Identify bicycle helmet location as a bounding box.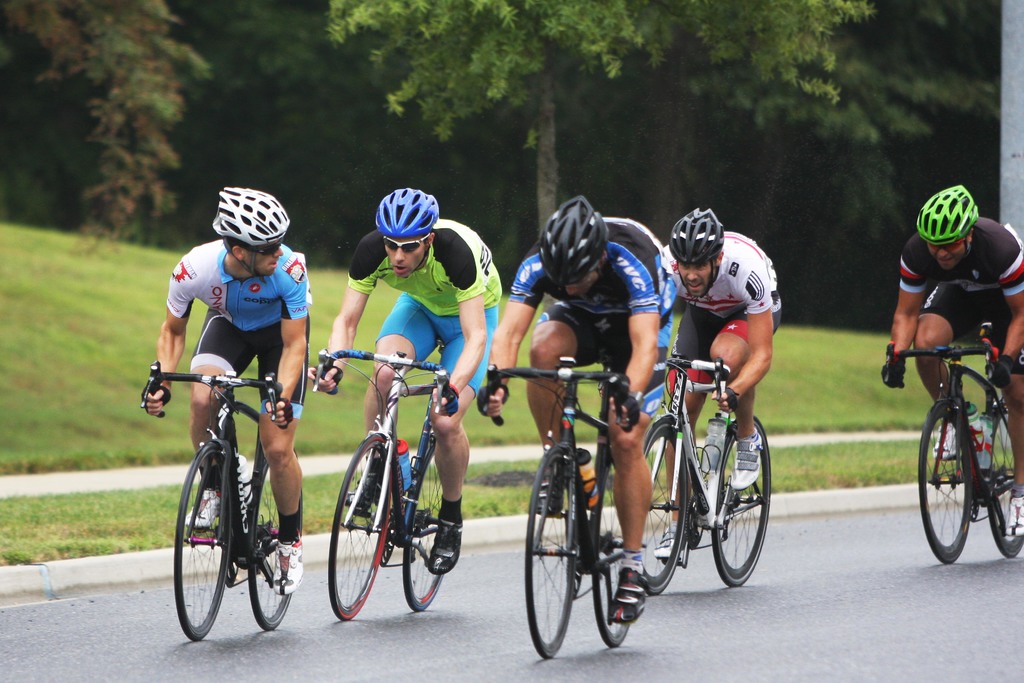
region(375, 183, 438, 240).
